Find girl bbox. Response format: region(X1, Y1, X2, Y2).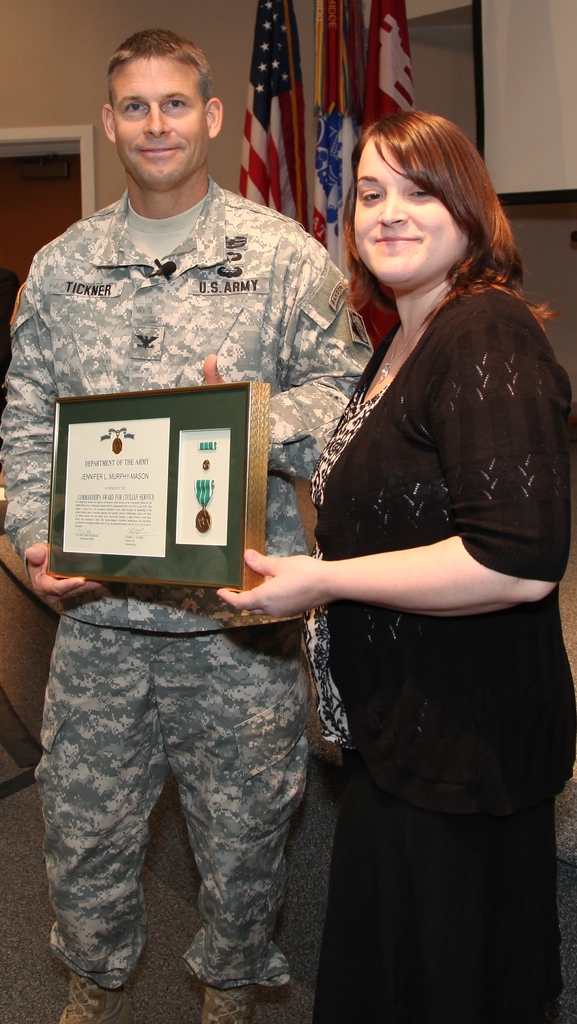
region(213, 106, 576, 1022).
